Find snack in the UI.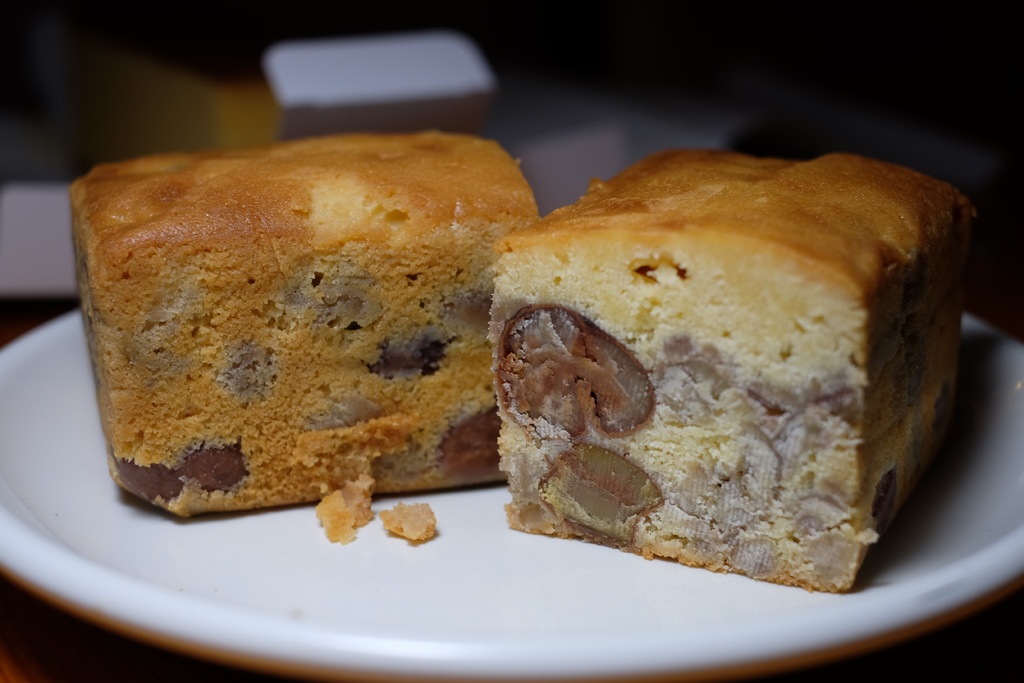
UI element at <region>486, 143, 980, 588</region>.
